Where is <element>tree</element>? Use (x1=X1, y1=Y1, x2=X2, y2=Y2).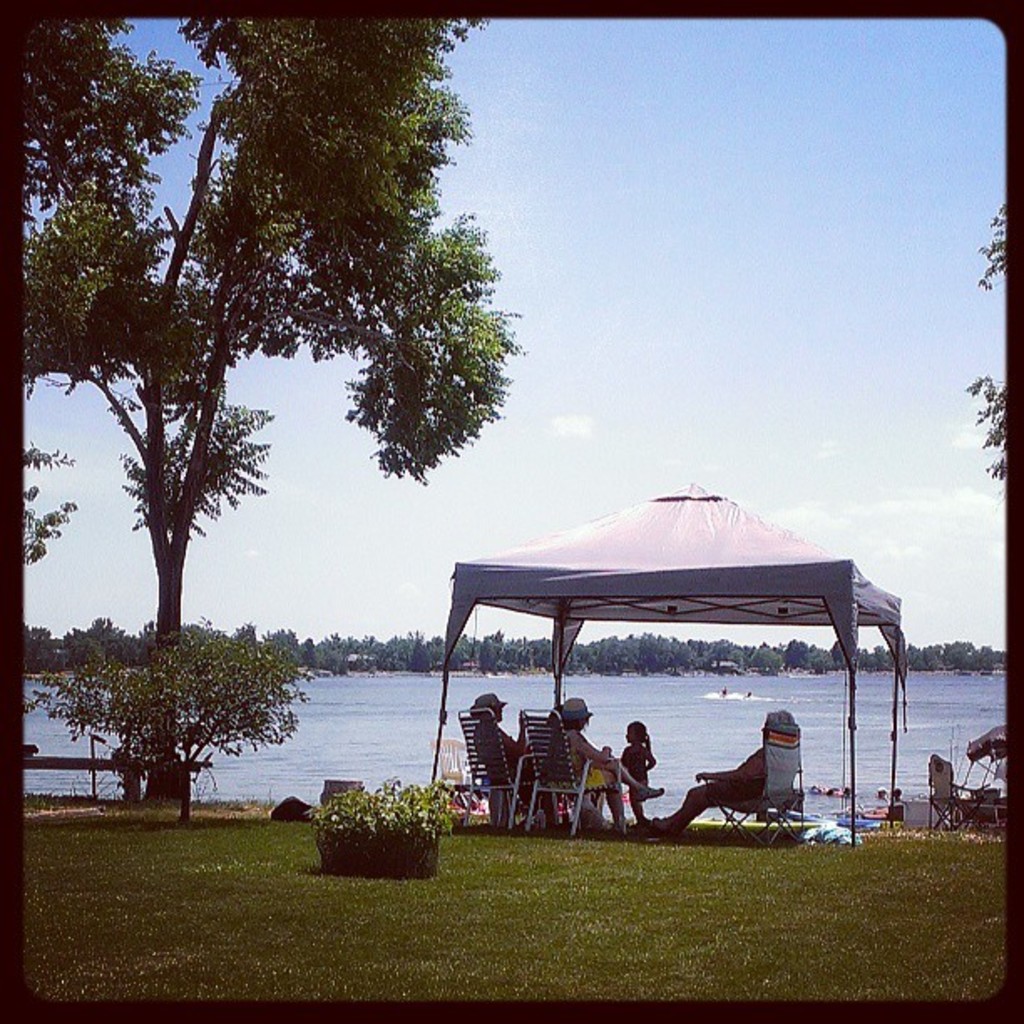
(x1=52, y1=33, x2=520, y2=770).
